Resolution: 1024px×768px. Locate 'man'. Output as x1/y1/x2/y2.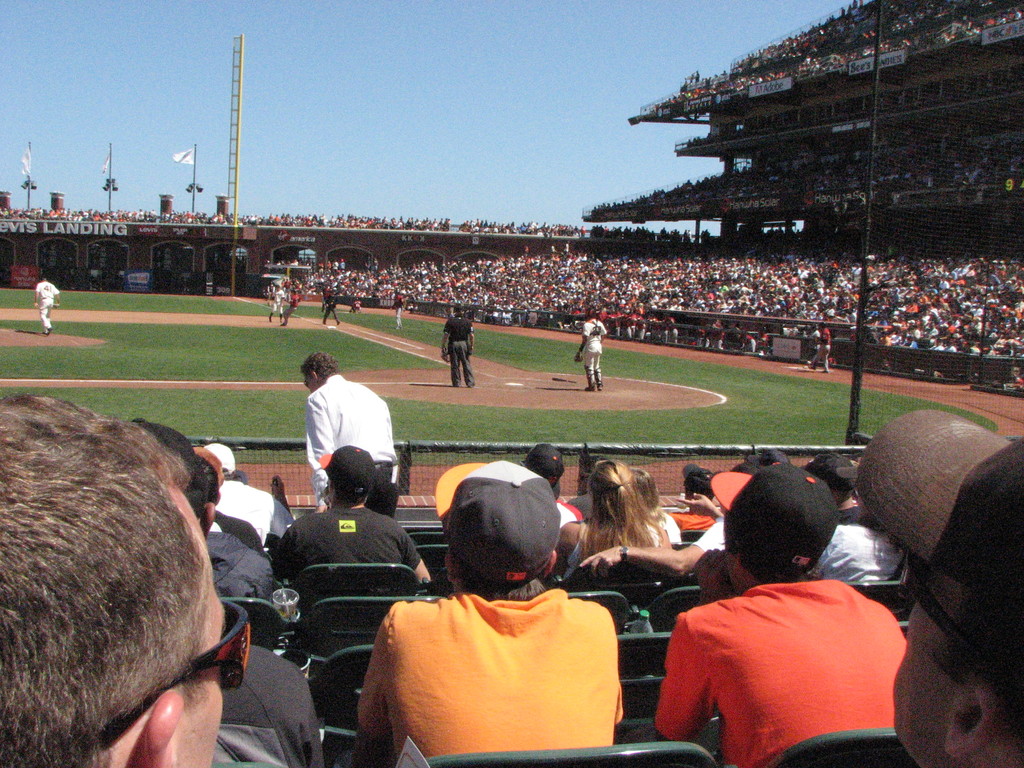
526/440/580/532.
